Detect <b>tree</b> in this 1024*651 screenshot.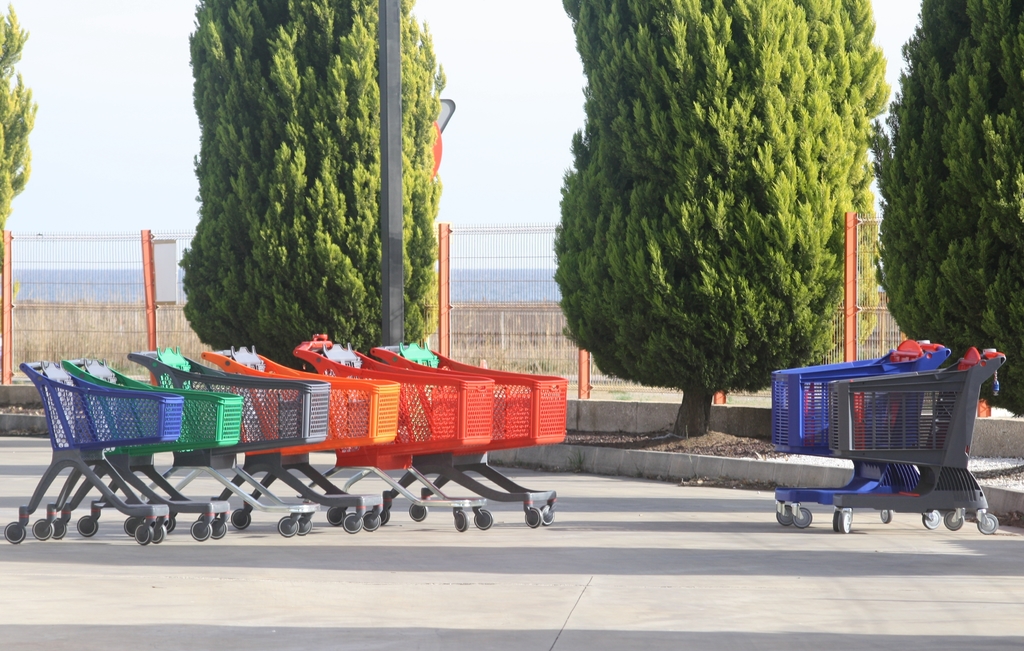
Detection: bbox=[0, 4, 42, 236].
